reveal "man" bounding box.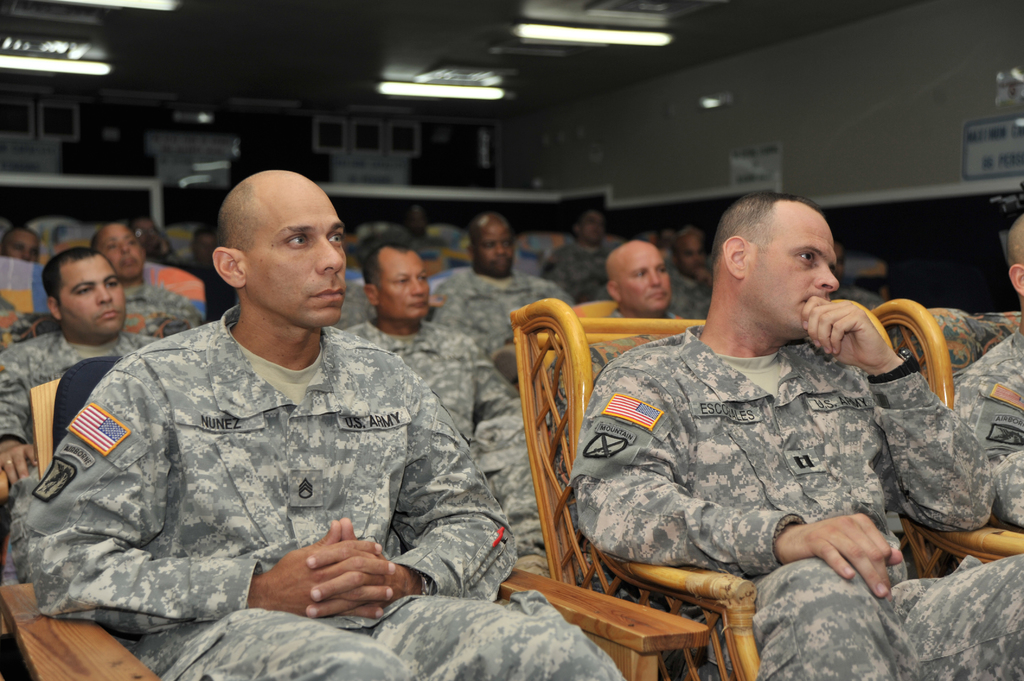
Revealed: detection(570, 189, 1023, 680).
